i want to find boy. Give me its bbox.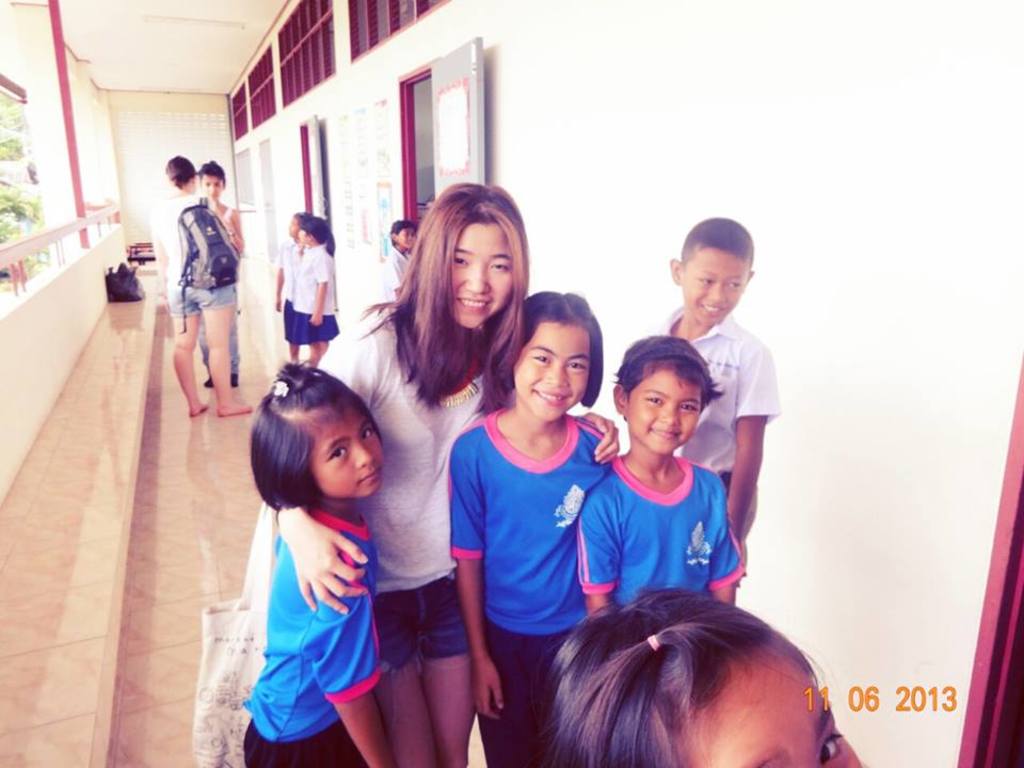
{"left": 655, "top": 218, "right": 782, "bottom": 587}.
